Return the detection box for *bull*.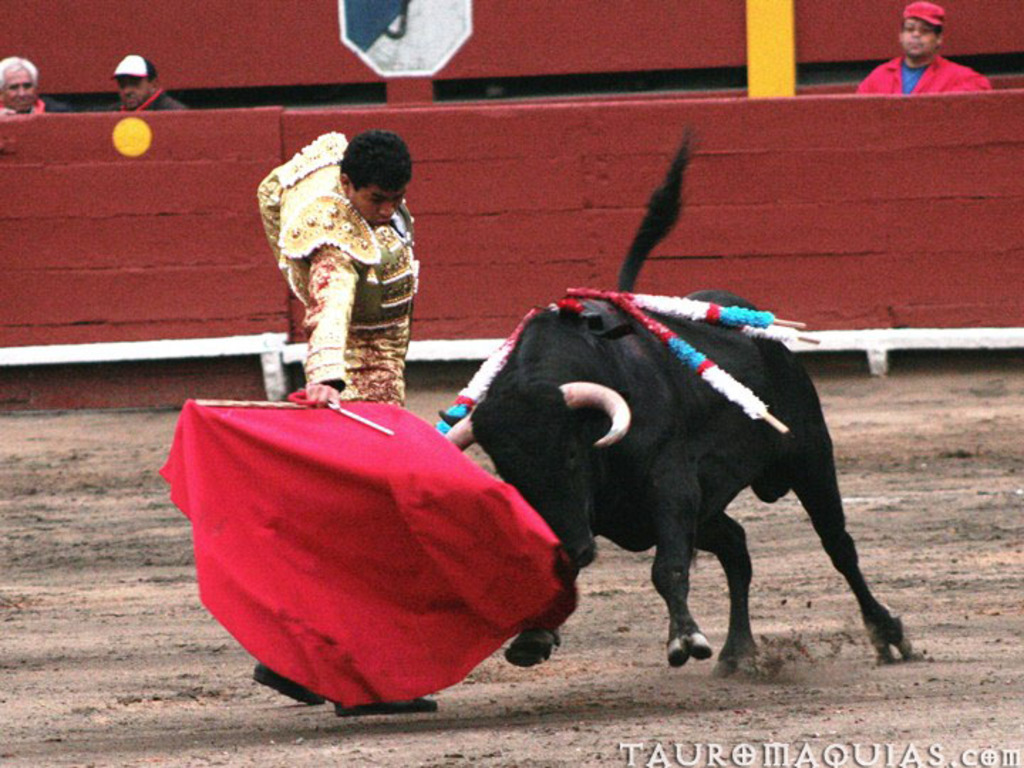
x1=439 y1=131 x2=914 y2=680.
